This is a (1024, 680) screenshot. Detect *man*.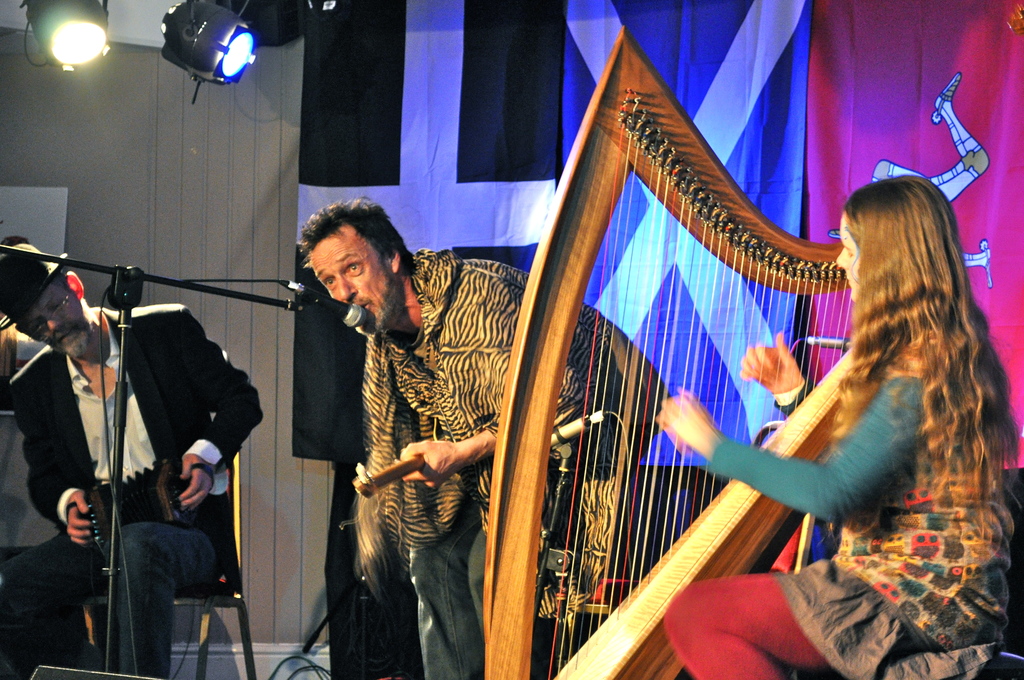
bbox(300, 197, 618, 679).
